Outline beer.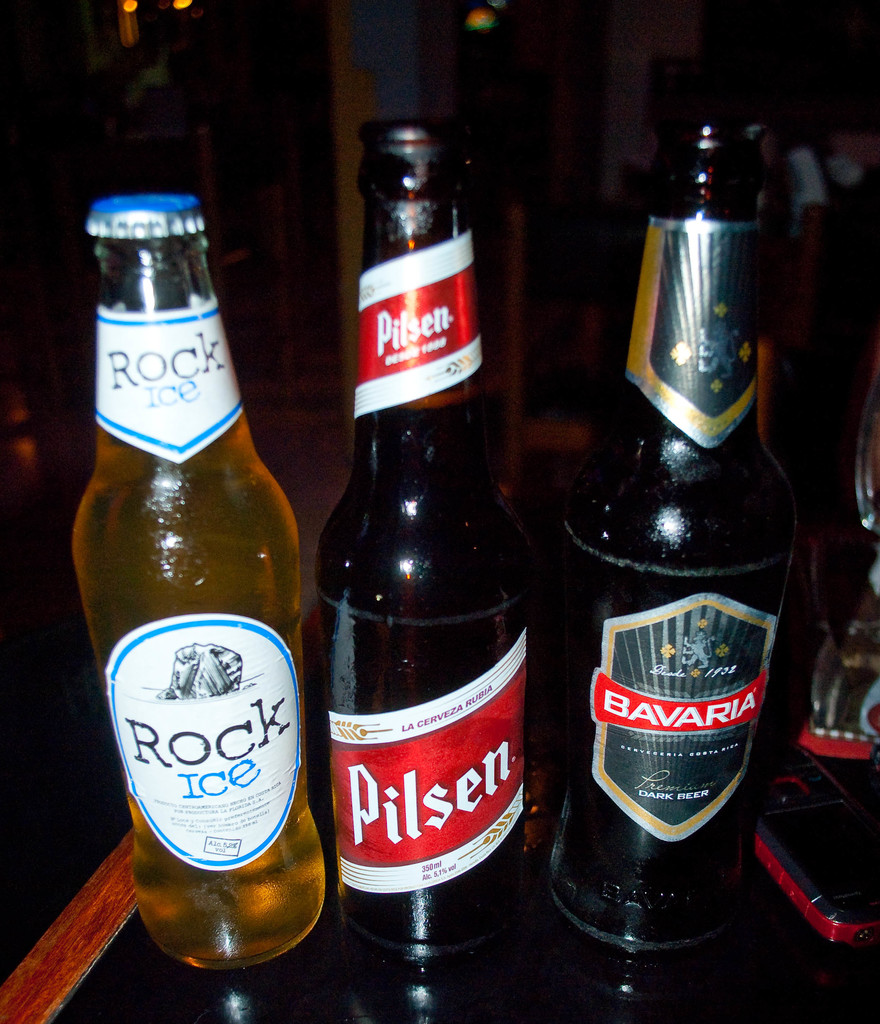
Outline: (72, 196, 314, 978).
